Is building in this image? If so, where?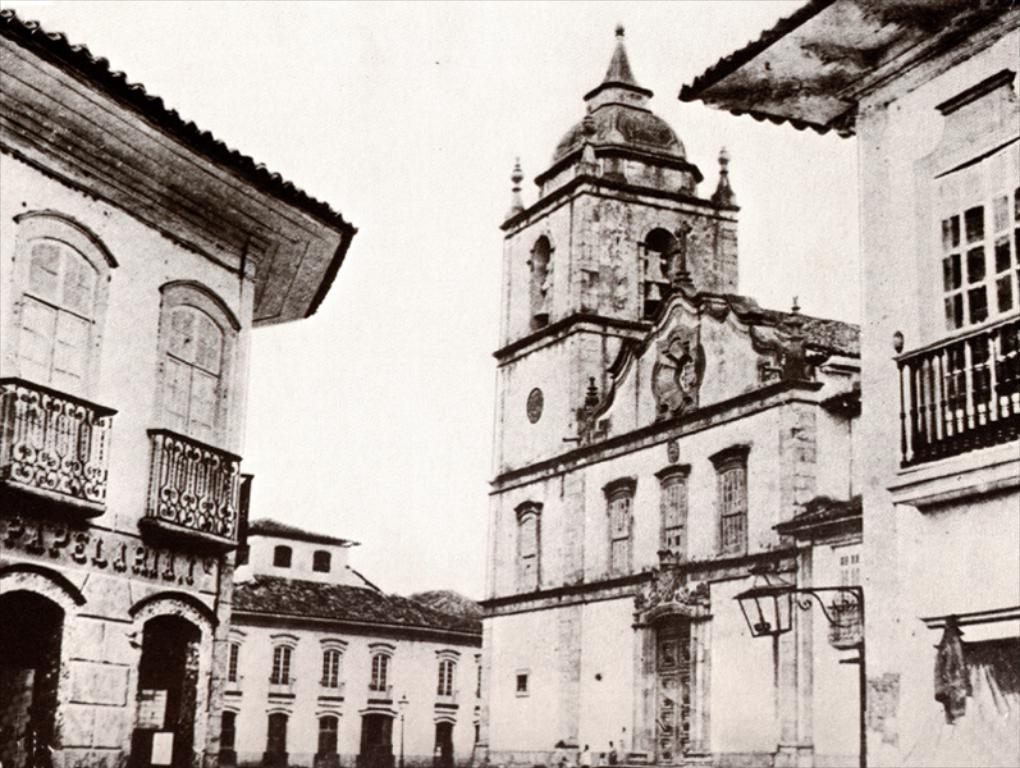
Yes, at crop(218, 572, 482, 767).
